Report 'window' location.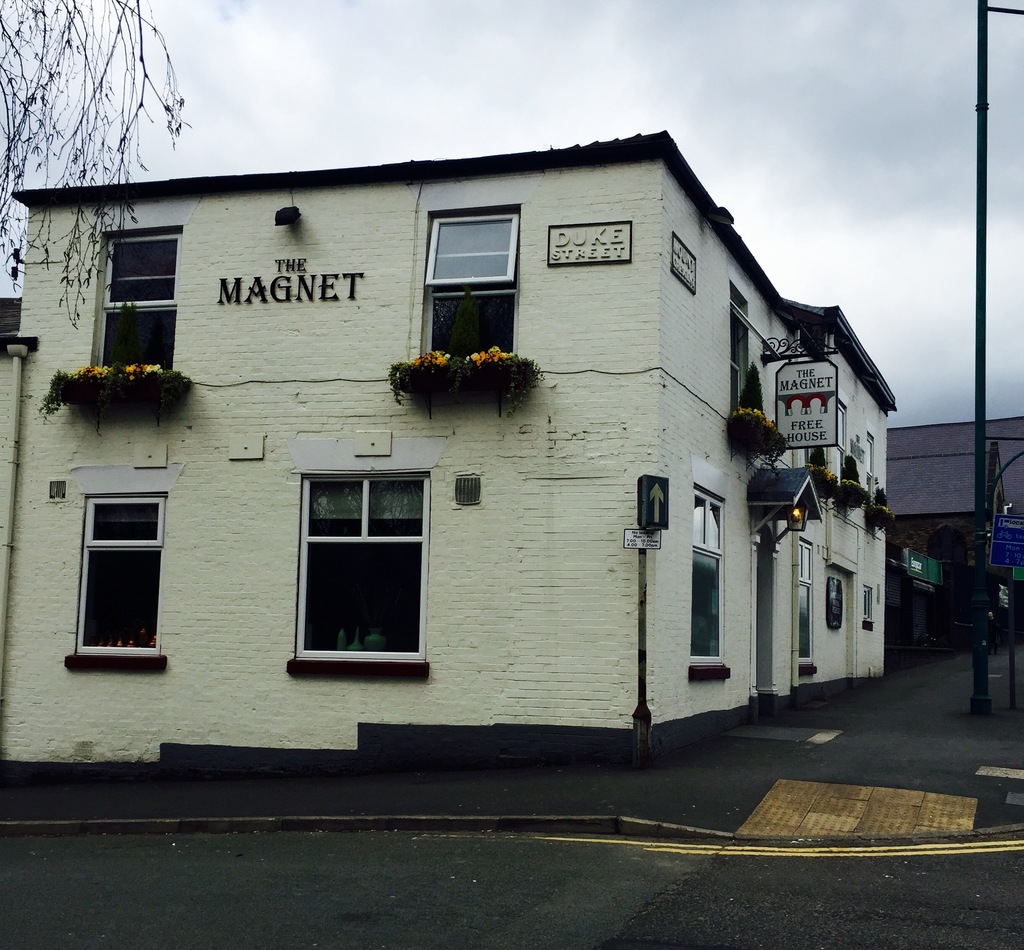
Report: l=81, t=210, r=186, b=418.
